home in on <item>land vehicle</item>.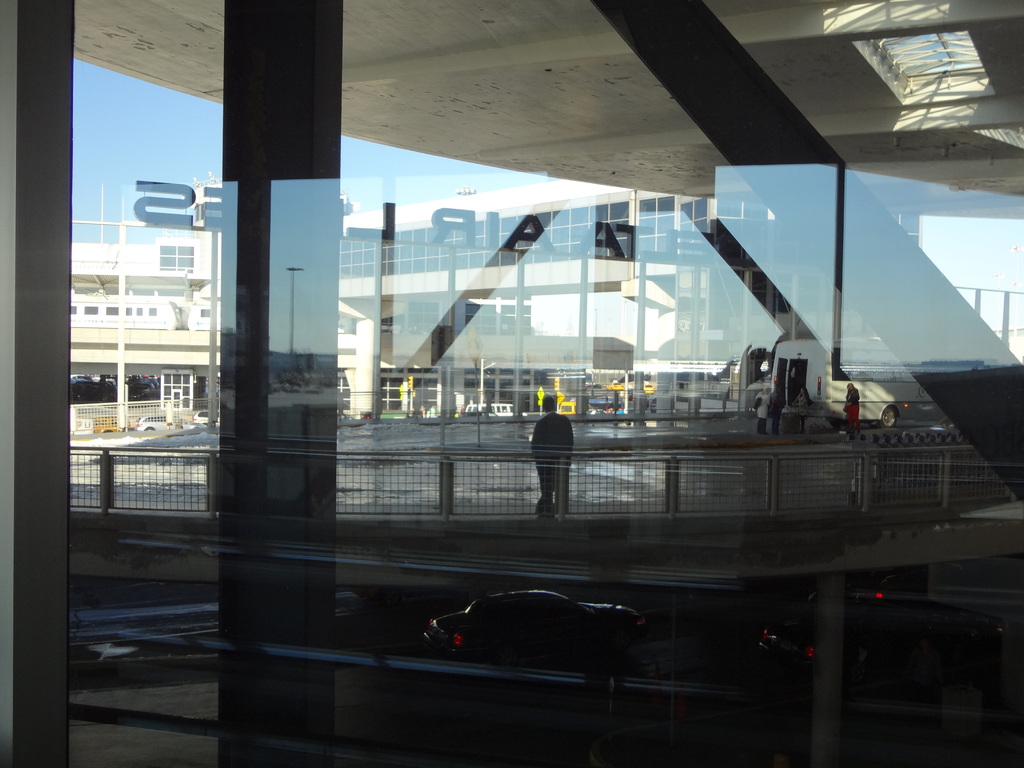
Homed in at [135,412,202,431].
